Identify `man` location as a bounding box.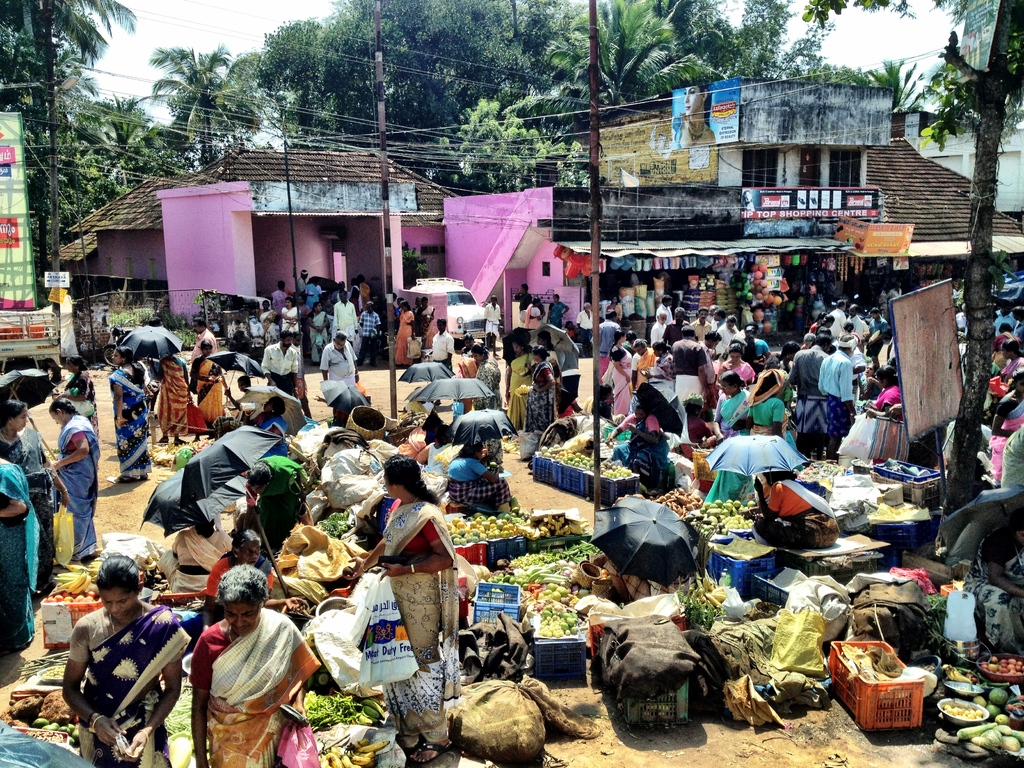
Rect(706, 305, 718, 319).
